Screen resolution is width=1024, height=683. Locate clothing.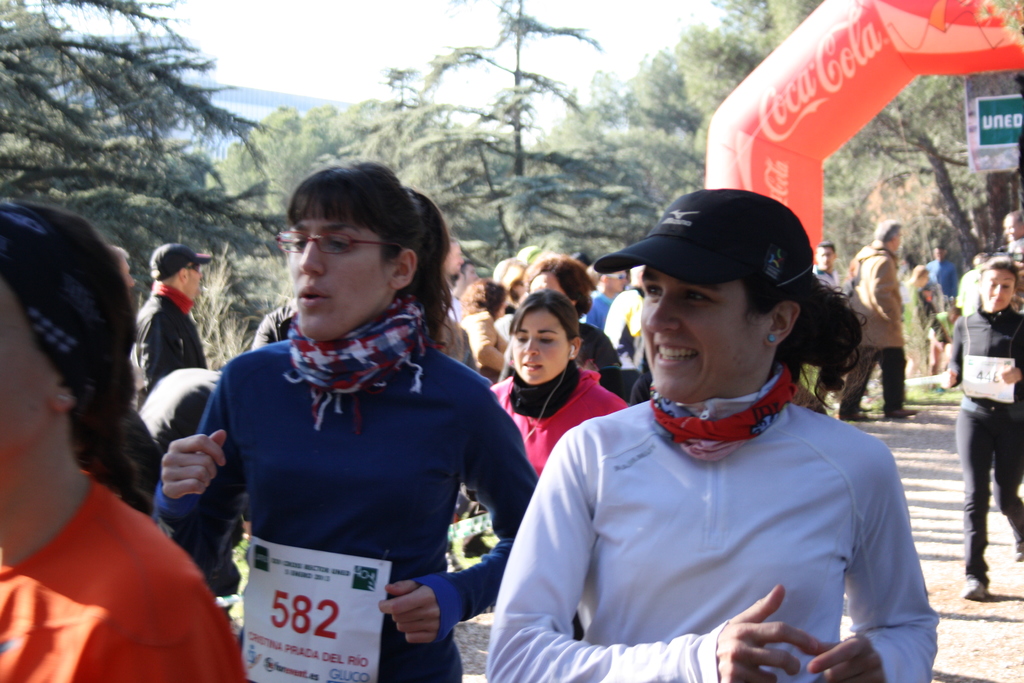
902/283/951/346.
